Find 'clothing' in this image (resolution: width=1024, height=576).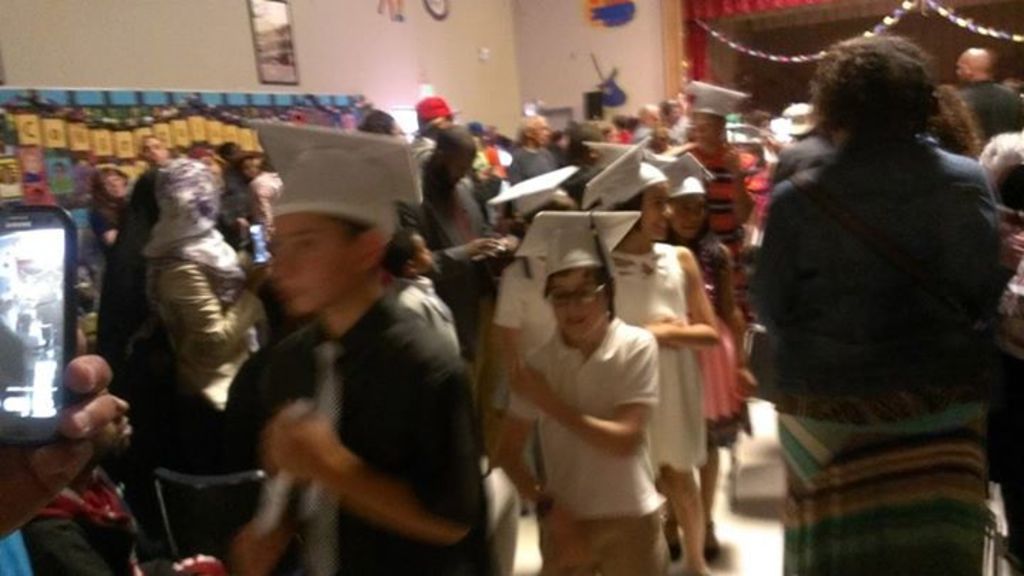
rect(421, 188, 498, 319).
